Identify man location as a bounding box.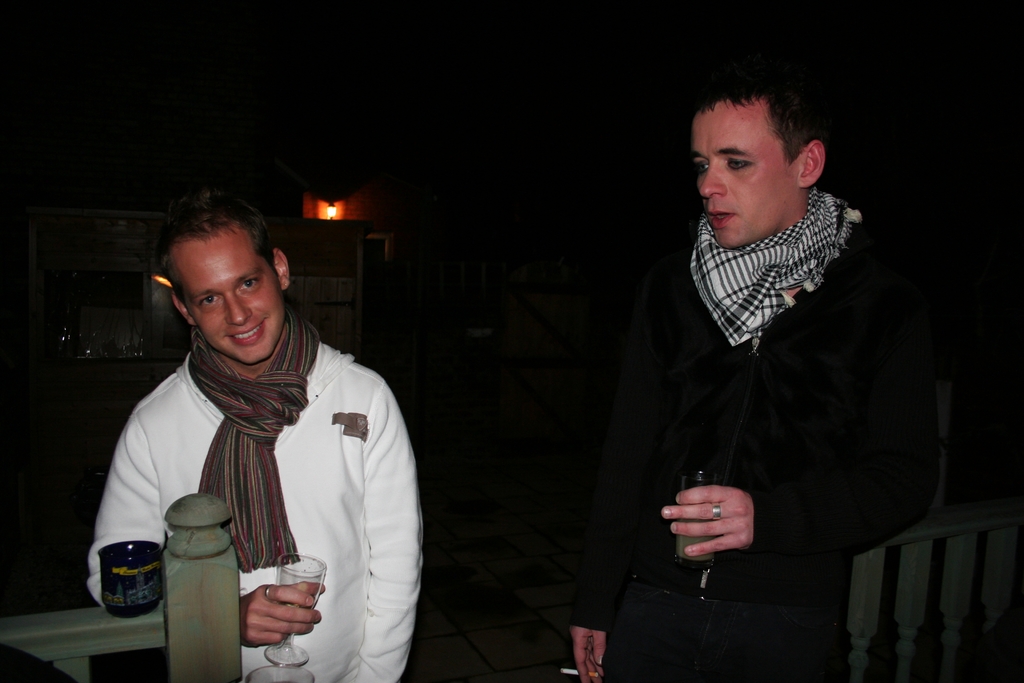
box=[90, 191, 424, 682].
